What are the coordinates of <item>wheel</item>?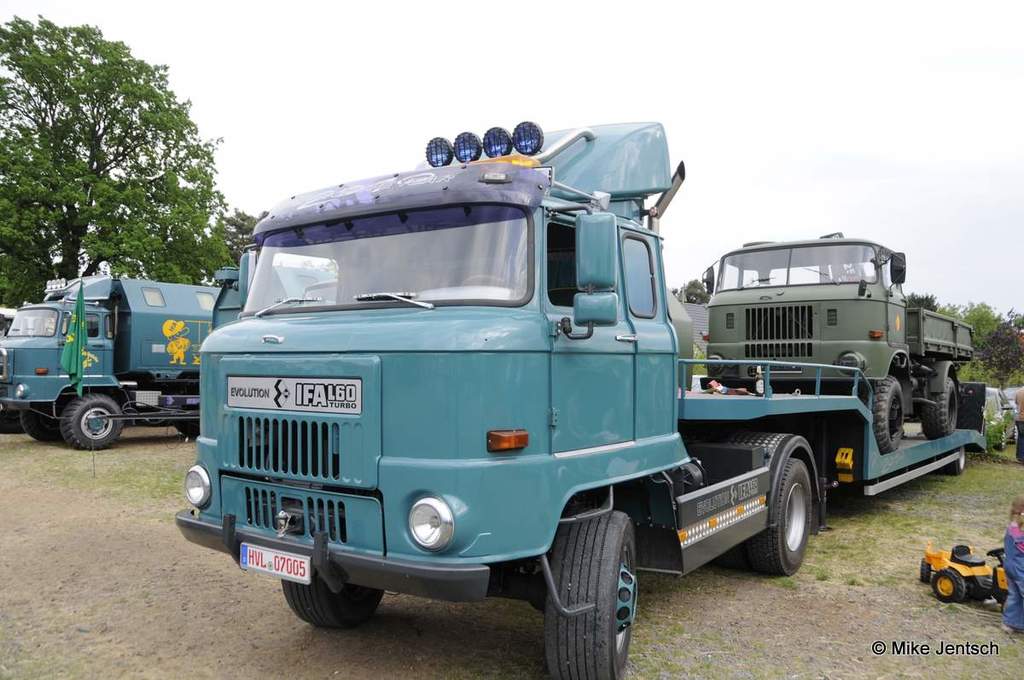
region(282, 584, 383, 631).
